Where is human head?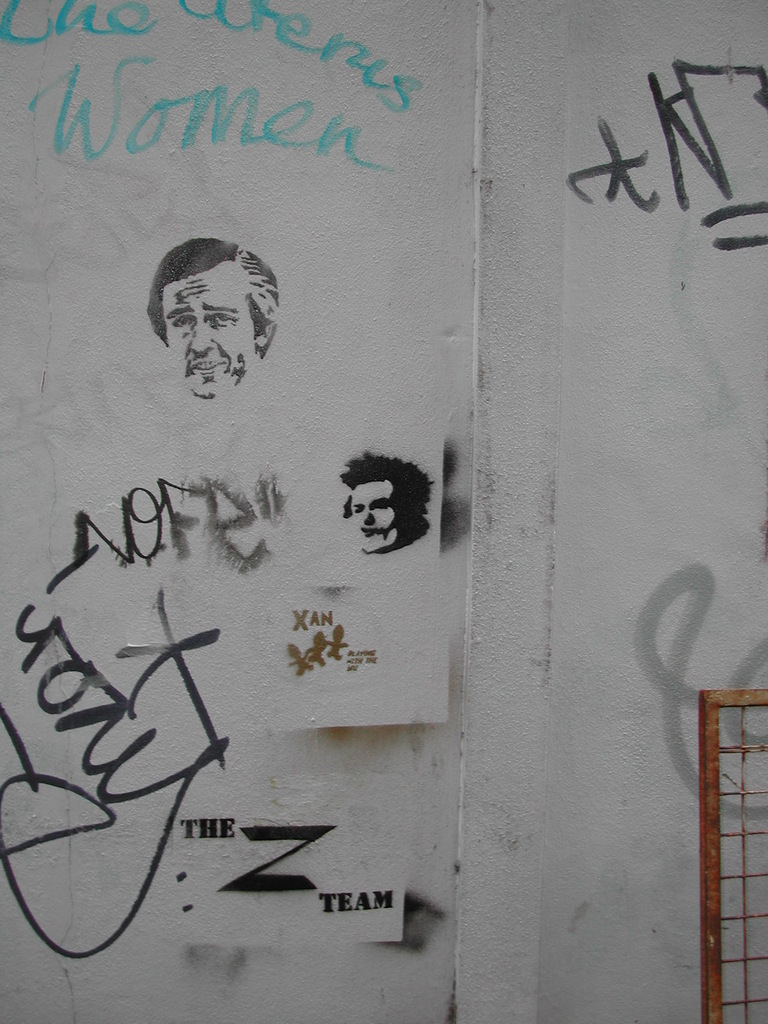
<region>338, 454, 430, 554</region>.
